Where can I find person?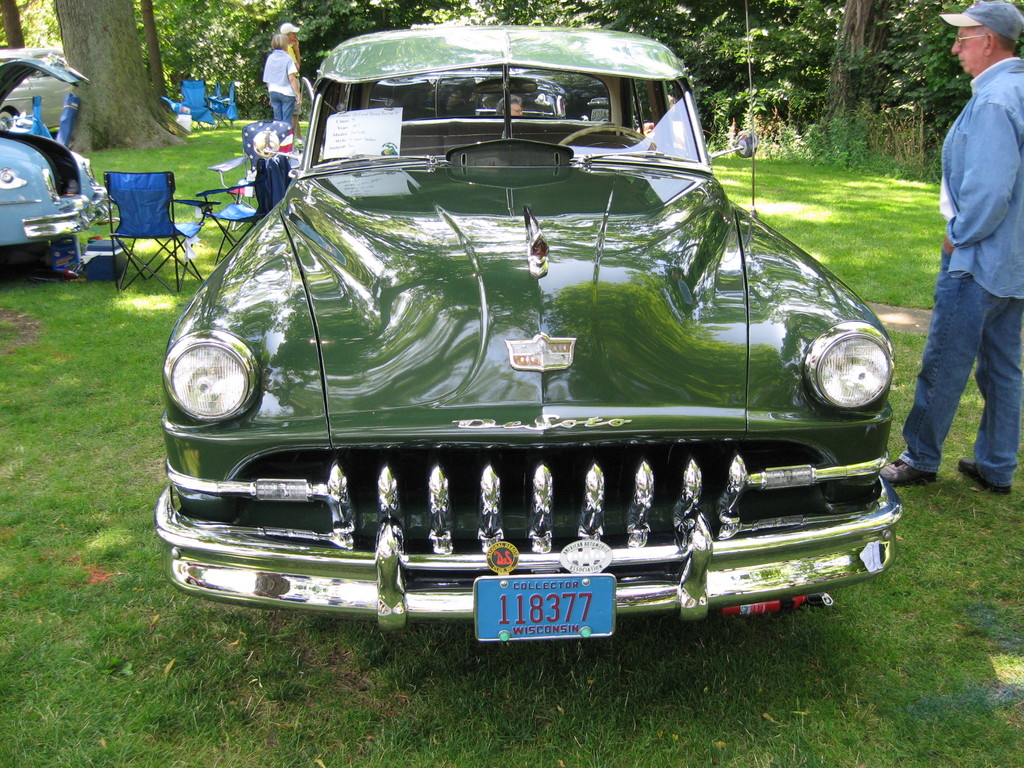
You can find it at 251 17 305 154.
